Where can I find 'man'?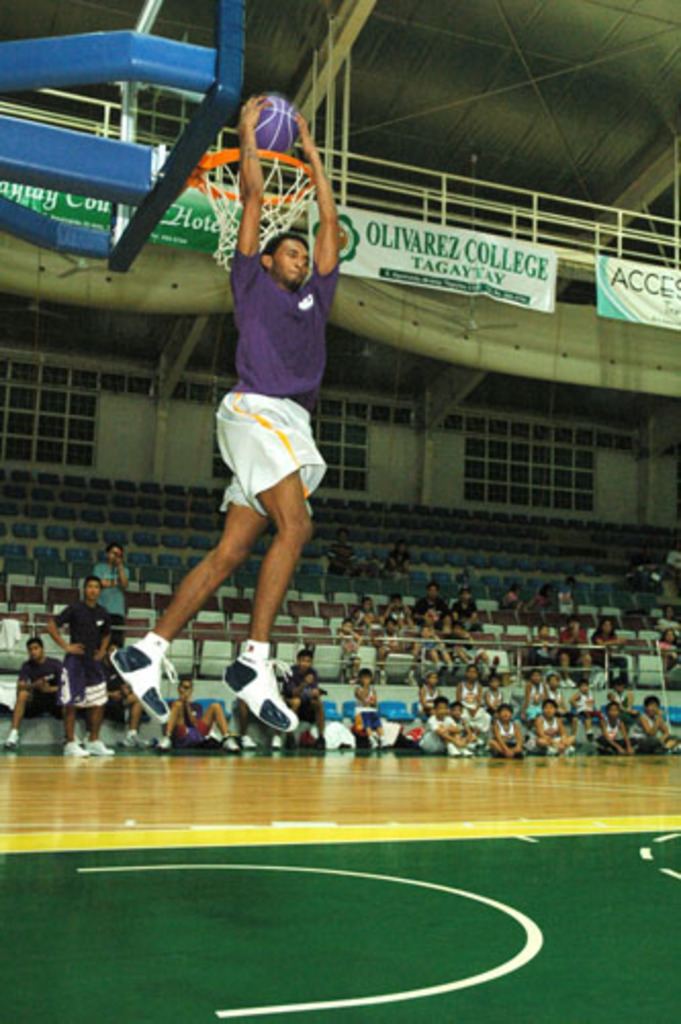
You can find it at Rect(106, 90, 356, 736).
